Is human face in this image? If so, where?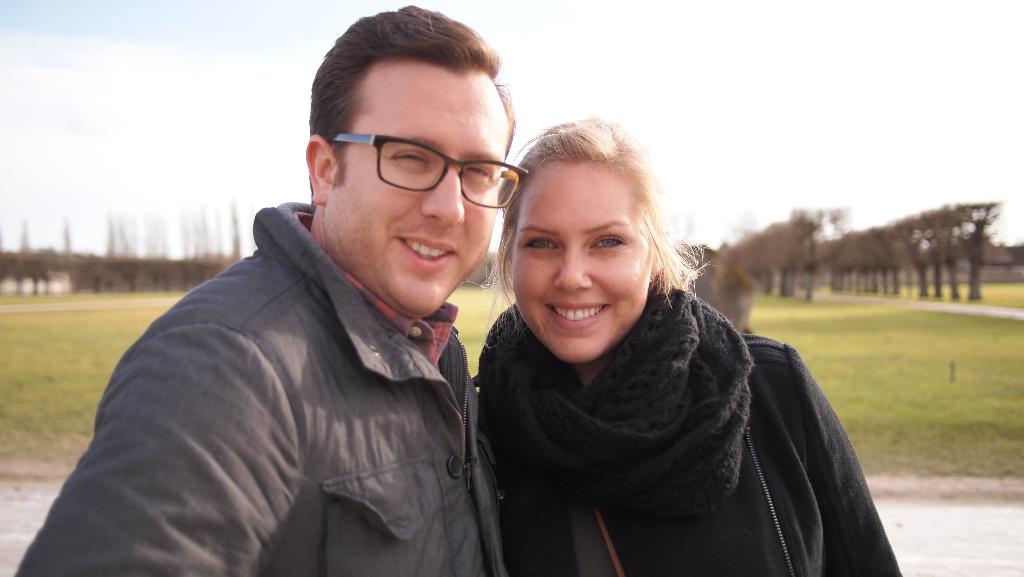
Yes, at (510, 161, 650, 366).
